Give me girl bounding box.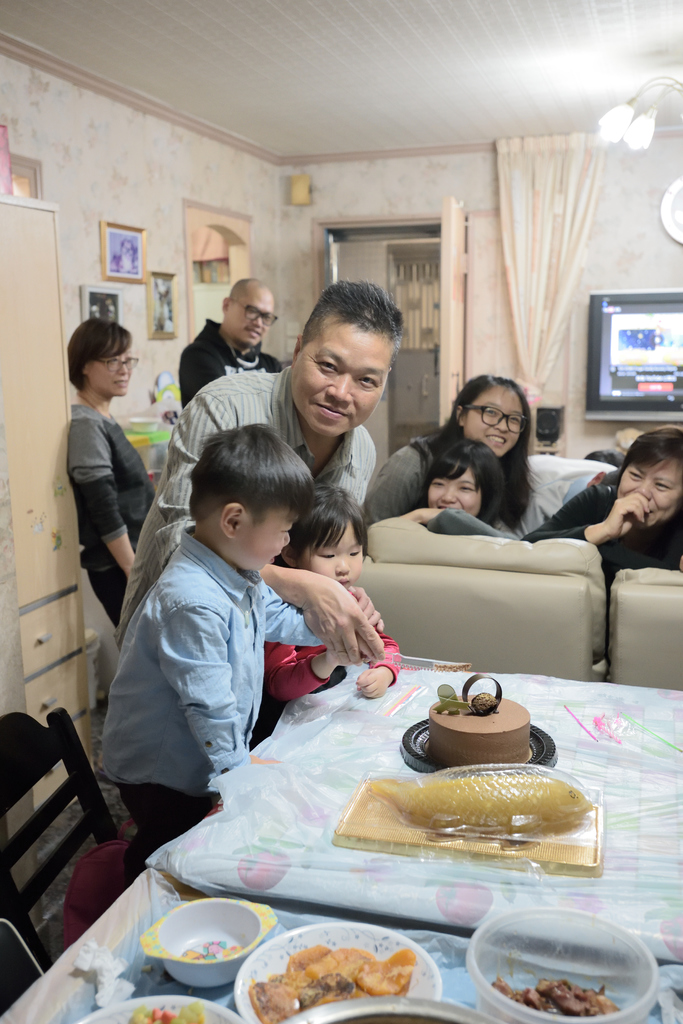
select_region(514, 424, 682, 641).
